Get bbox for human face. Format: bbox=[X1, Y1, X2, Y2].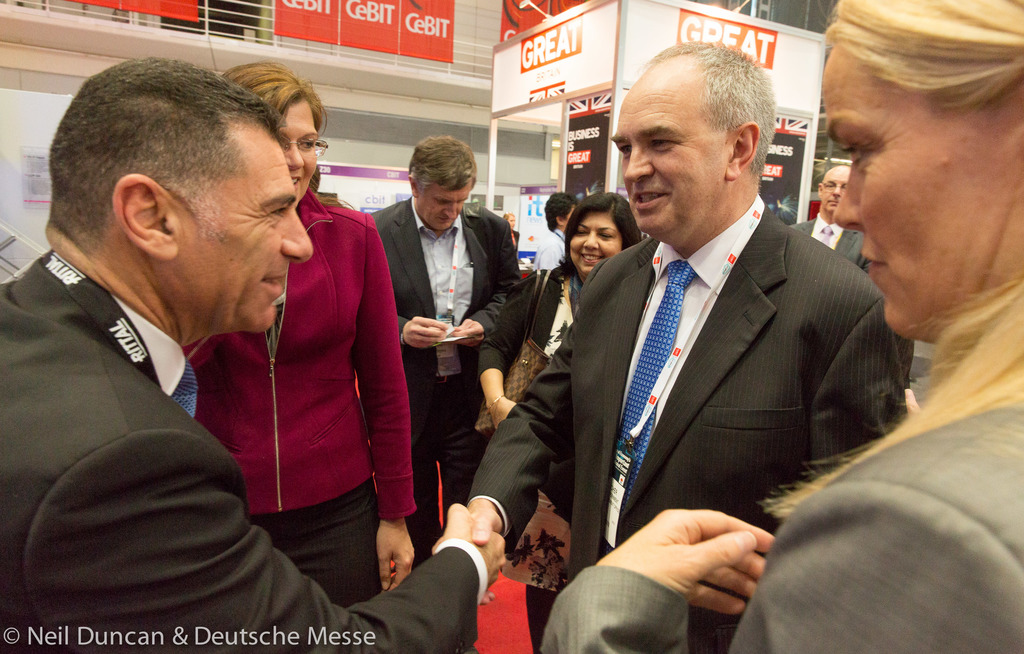
bbox=[177, 144, 311, 332].
